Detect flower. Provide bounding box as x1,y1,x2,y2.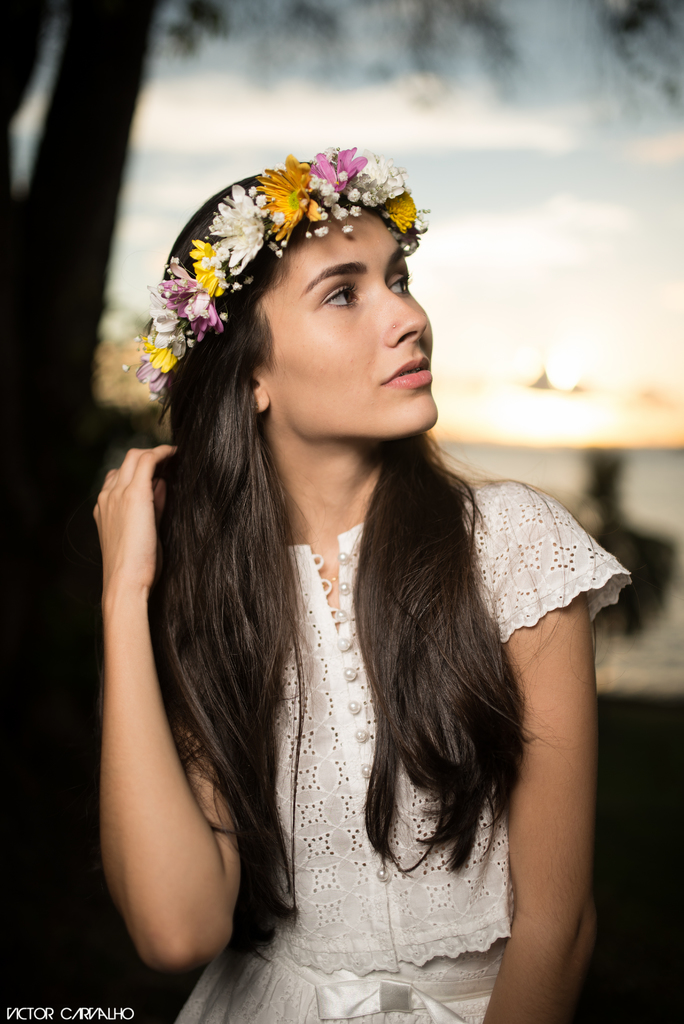
184,235,232,308.
